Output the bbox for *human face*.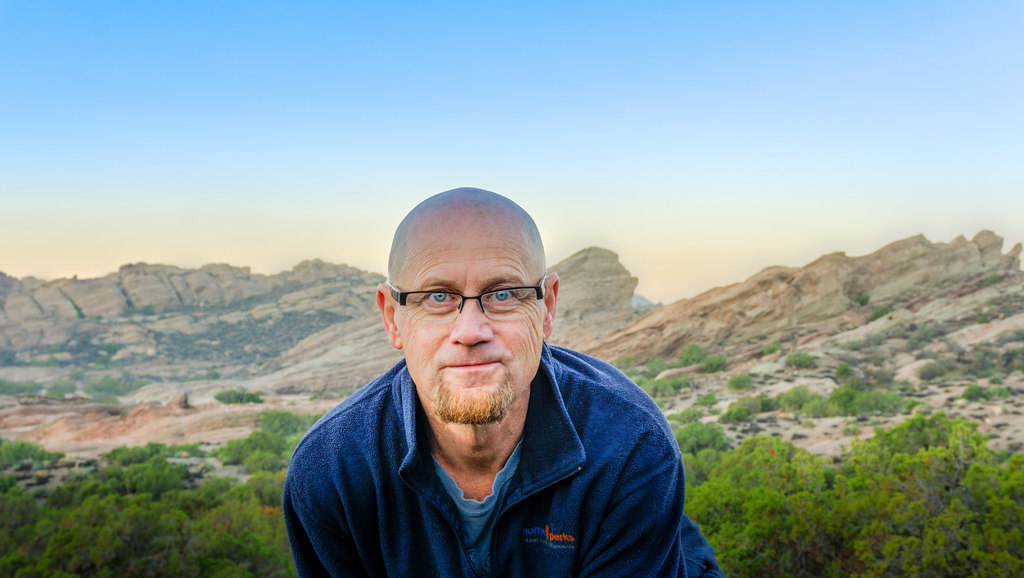
select_region(395, 232, 543, 420).
